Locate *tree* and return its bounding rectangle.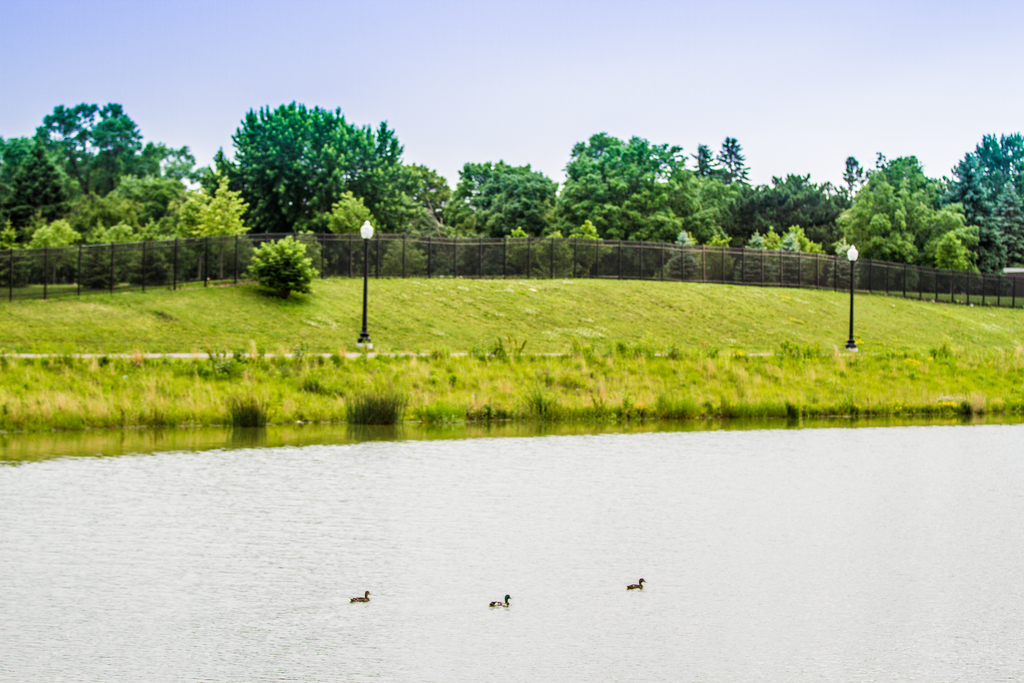
[left=732, top=227, right=768, bottom=277].
